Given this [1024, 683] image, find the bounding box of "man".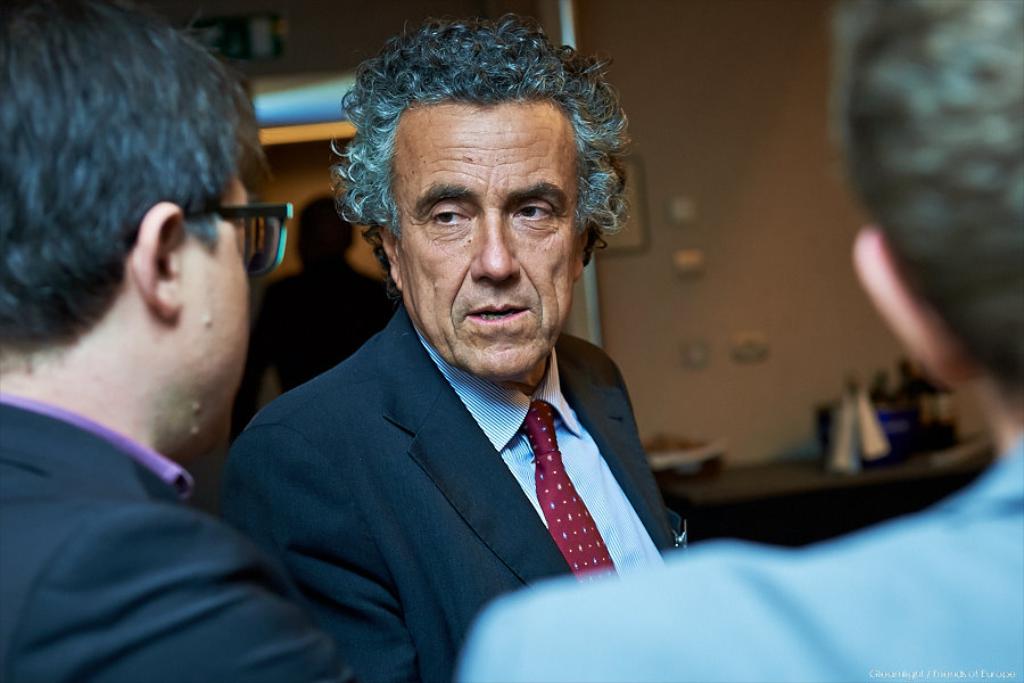
<region>0, 0, 357, 682</region>.
